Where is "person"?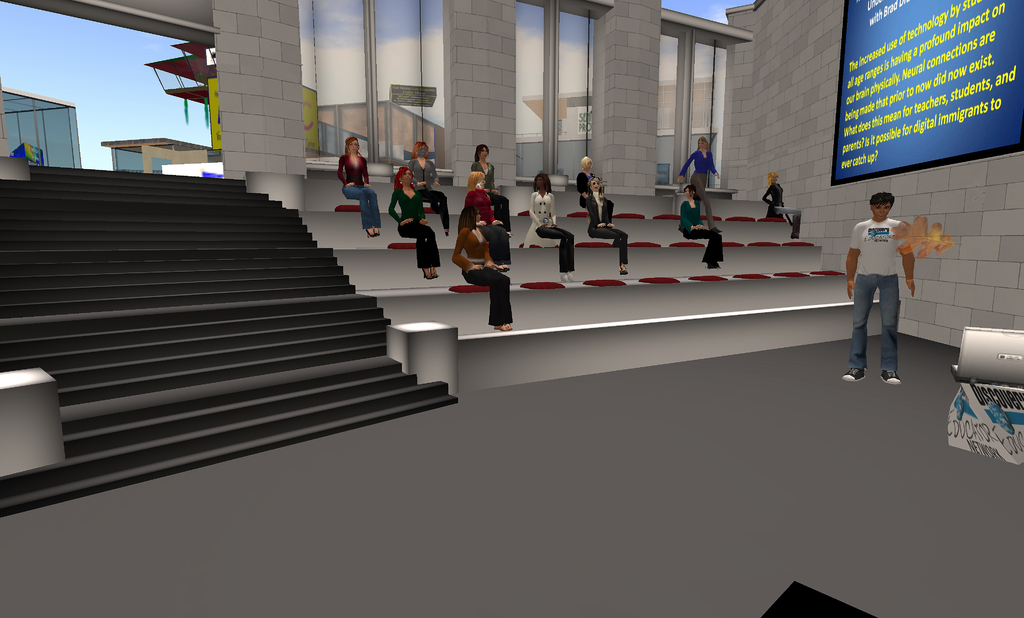
{"x1": 466, "y1": 168, "x2": 510, "y2": 272}.
